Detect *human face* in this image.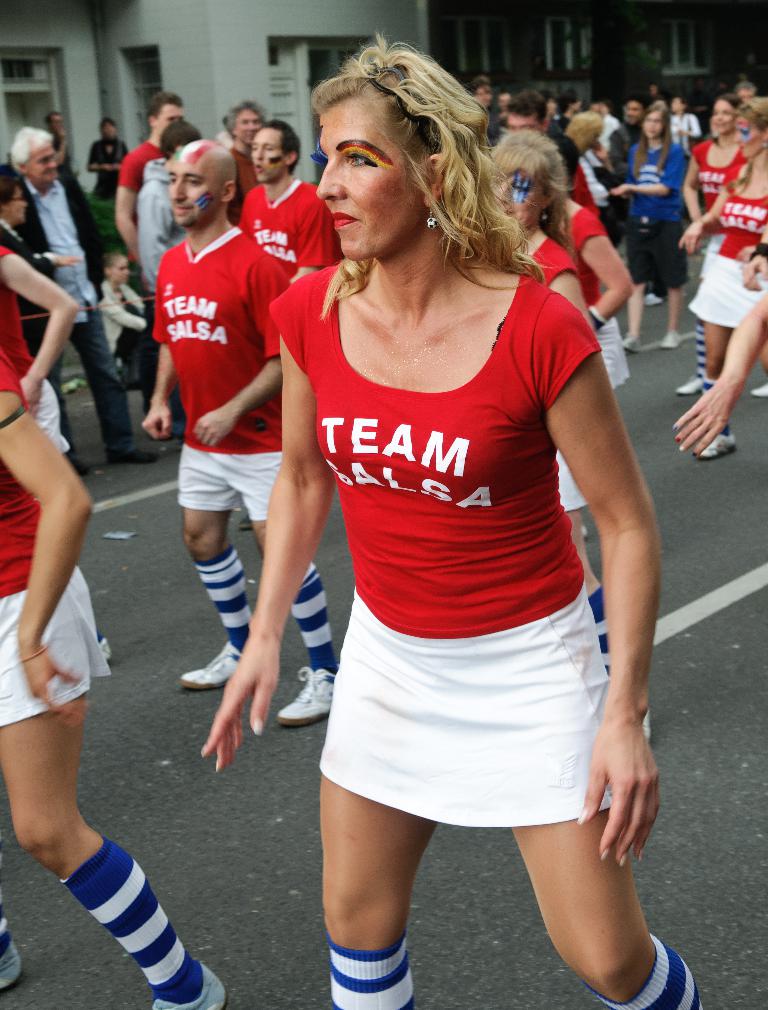
Detection: 169 151 214 223.
